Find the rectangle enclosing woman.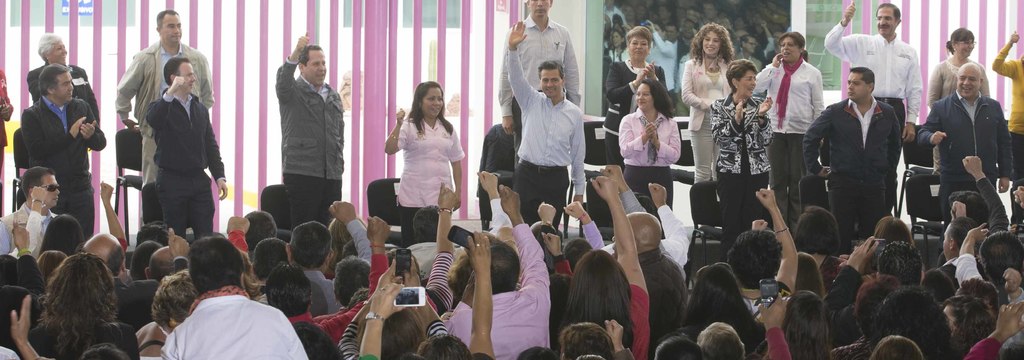
730/182/798/322.
